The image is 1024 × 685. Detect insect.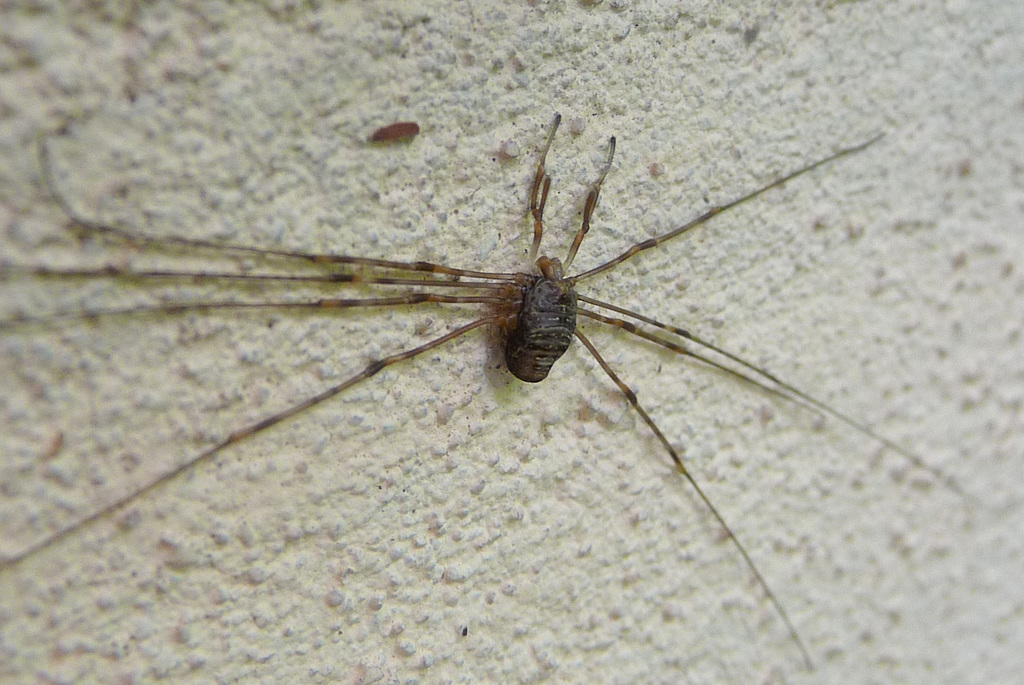
Detection: 0/113/963/675.
